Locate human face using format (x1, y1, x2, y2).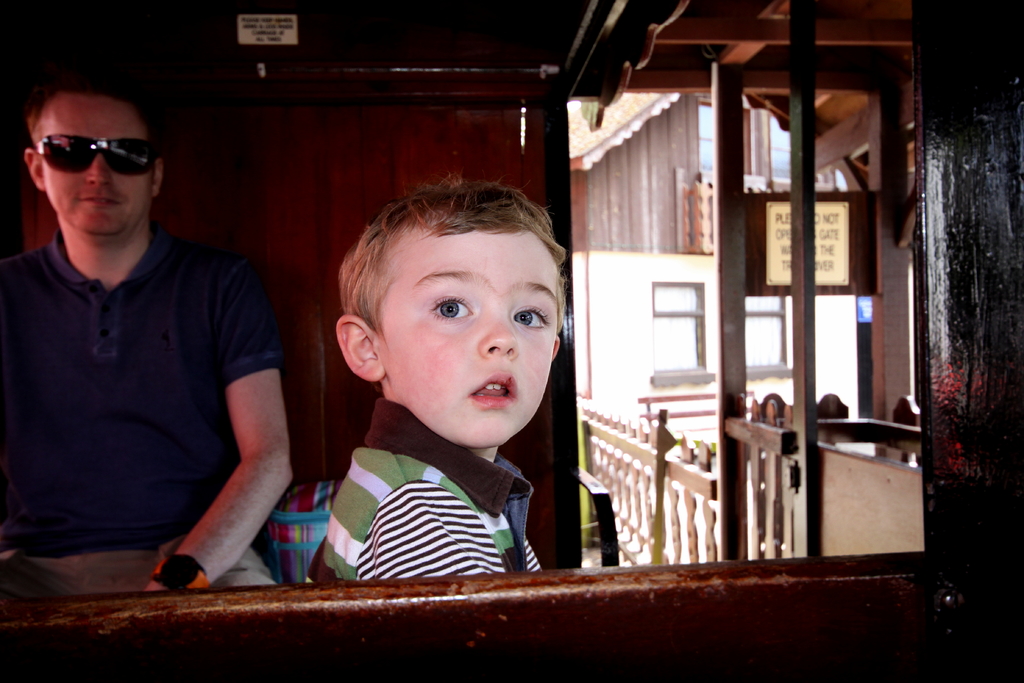
(379, 225, 559, 448).
